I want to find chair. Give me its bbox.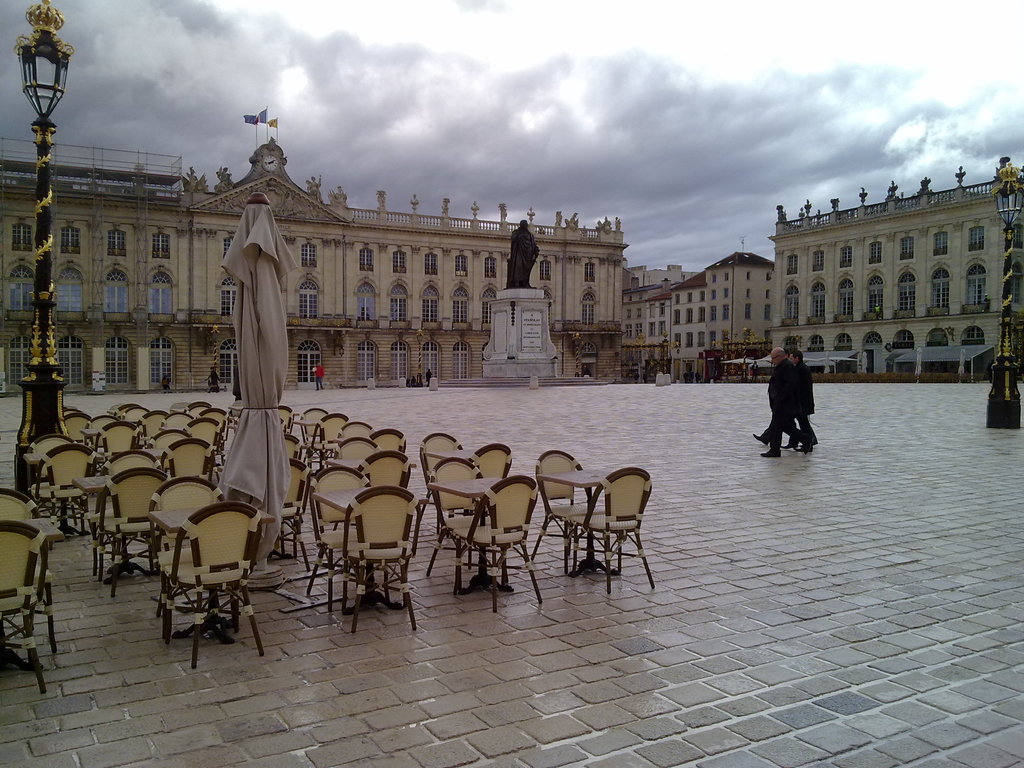
box=[102, 465, 170, 602].
